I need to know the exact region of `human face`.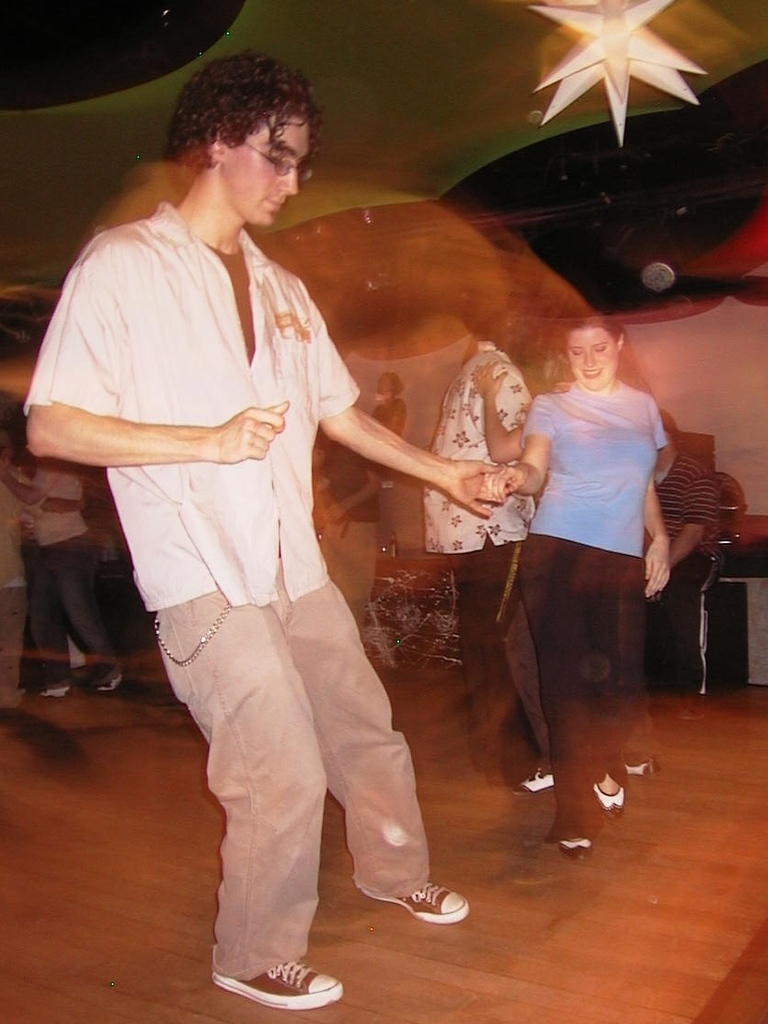
Region: (569,326,619,390).
